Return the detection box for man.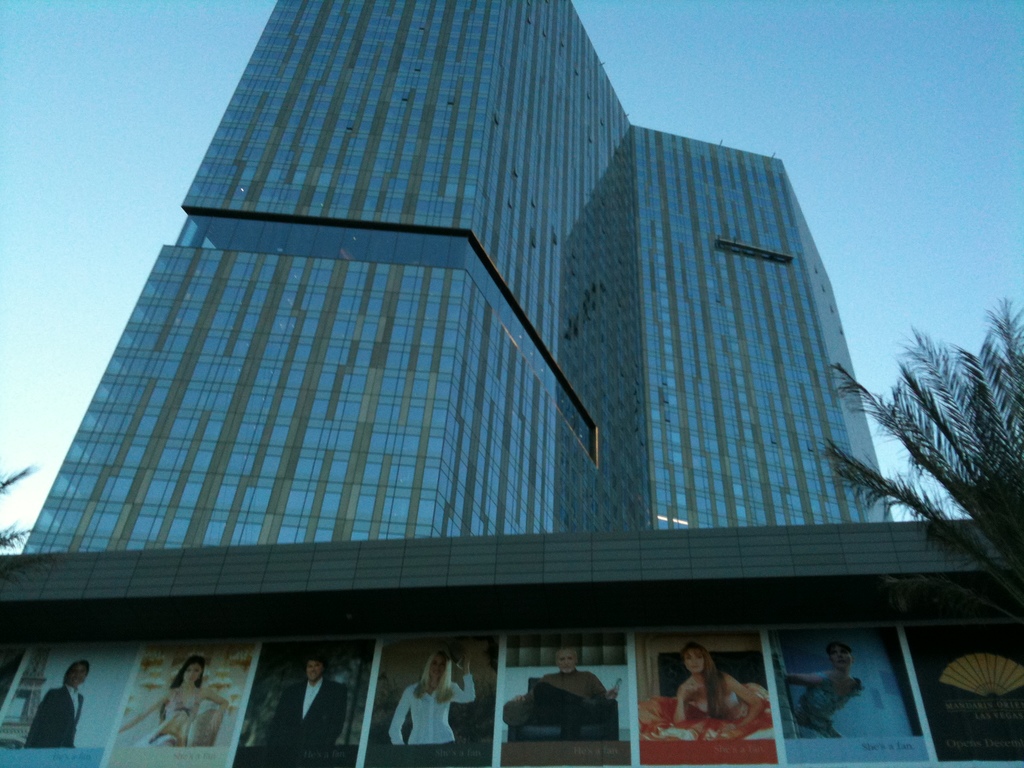
20:660:91:753.
